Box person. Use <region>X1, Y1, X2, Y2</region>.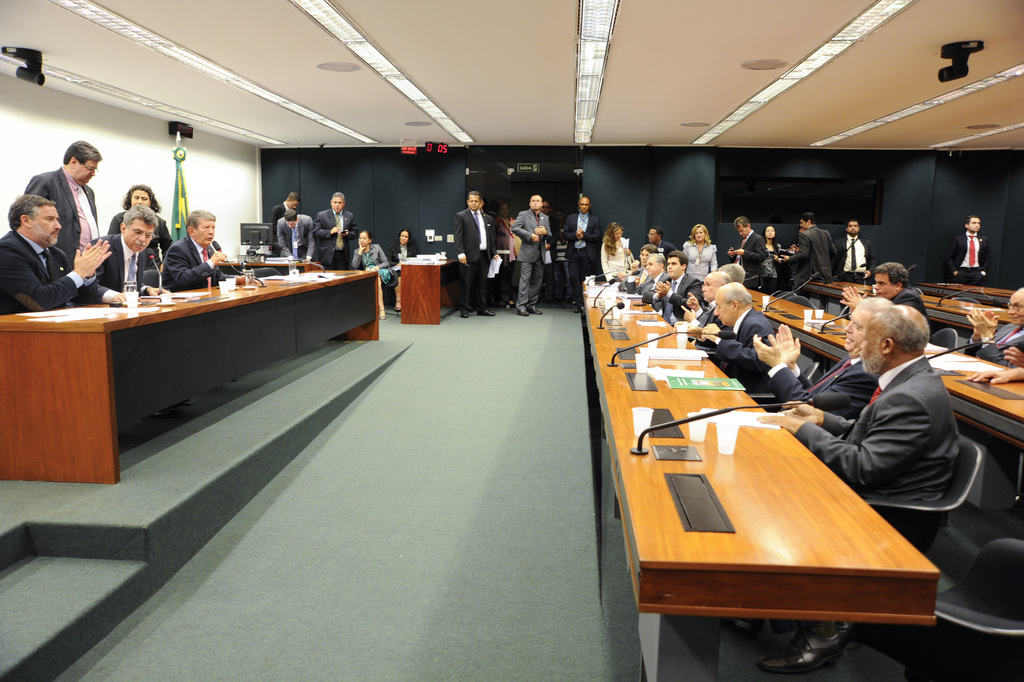
<region>690, 283, 775, 397</region>.
